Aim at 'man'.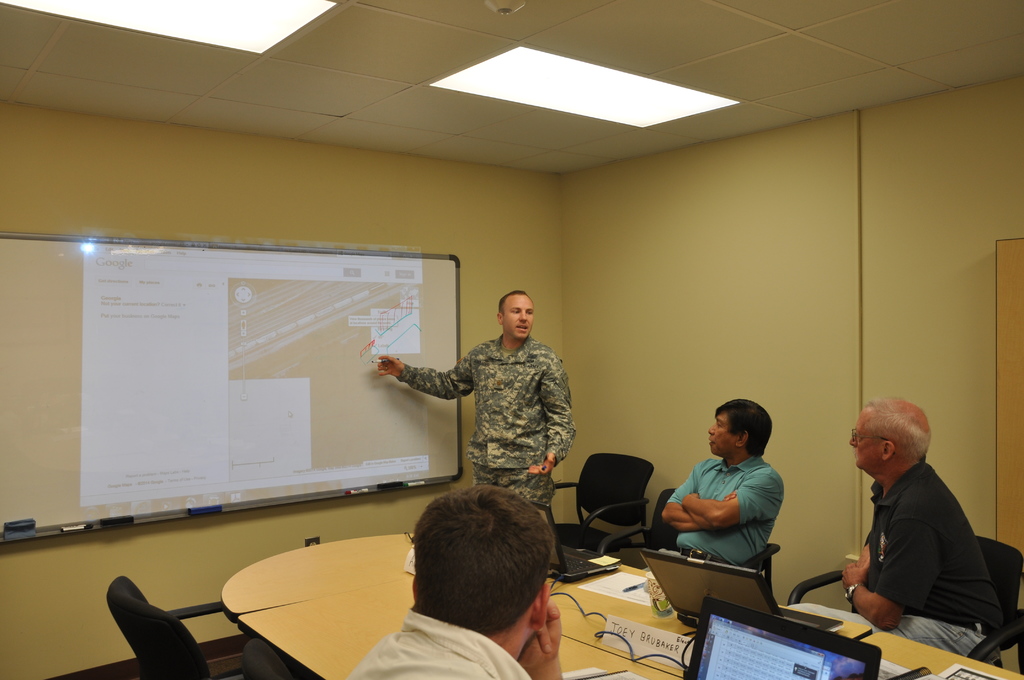
Aimed at left=665, top=398, right=788, bottom=573.
